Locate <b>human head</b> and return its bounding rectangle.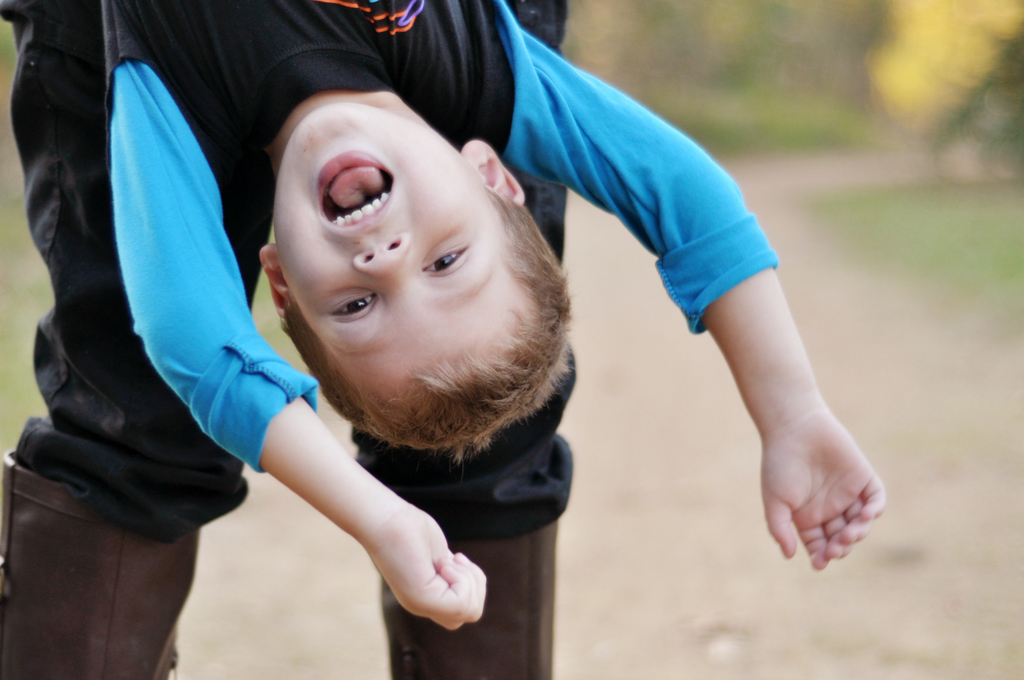
244 65 548 428.
